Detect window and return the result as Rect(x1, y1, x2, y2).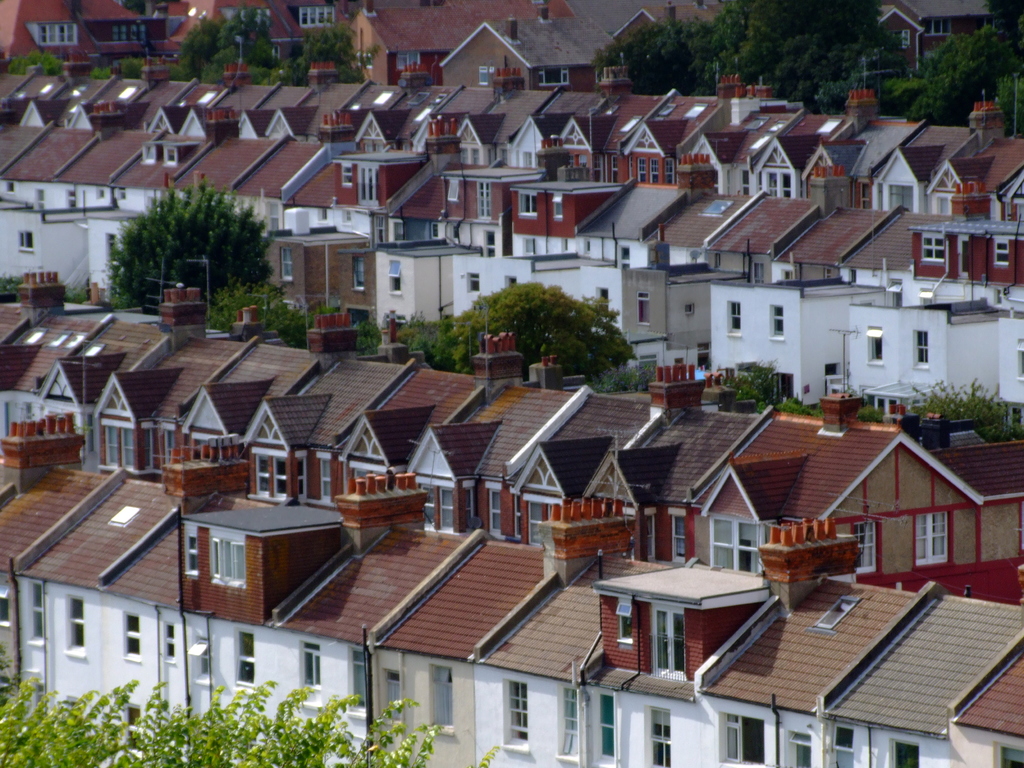
Rect(104, 423, 140, 474).
